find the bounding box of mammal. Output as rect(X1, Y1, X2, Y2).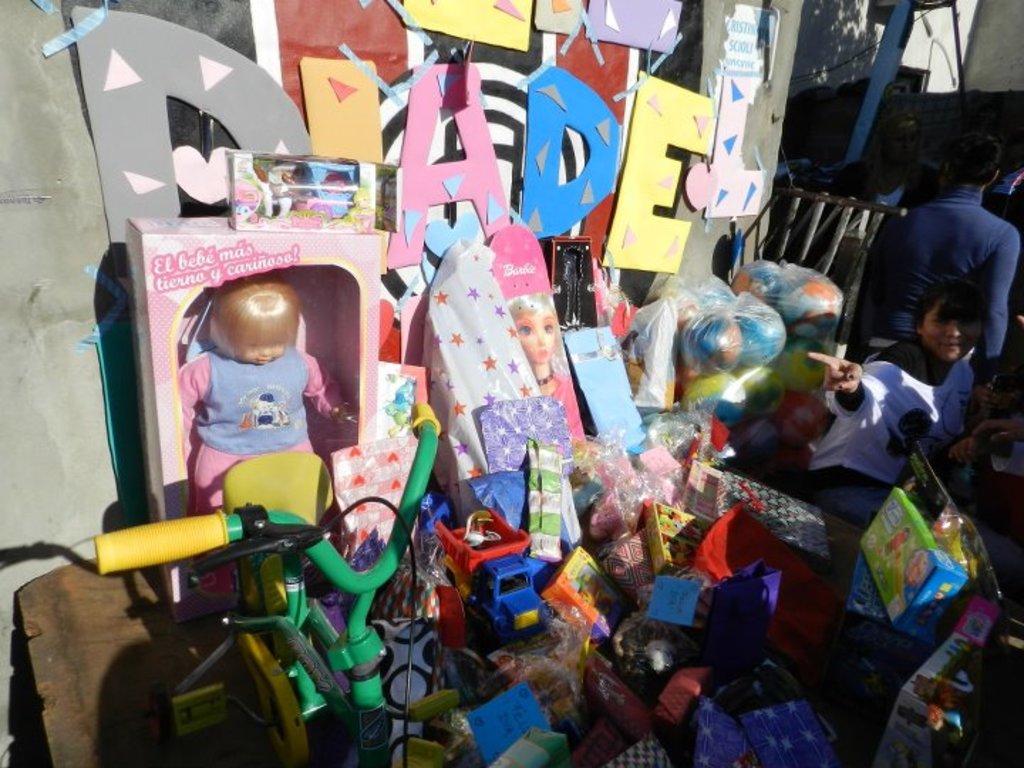
rect(848, 125, 1023, 371).
